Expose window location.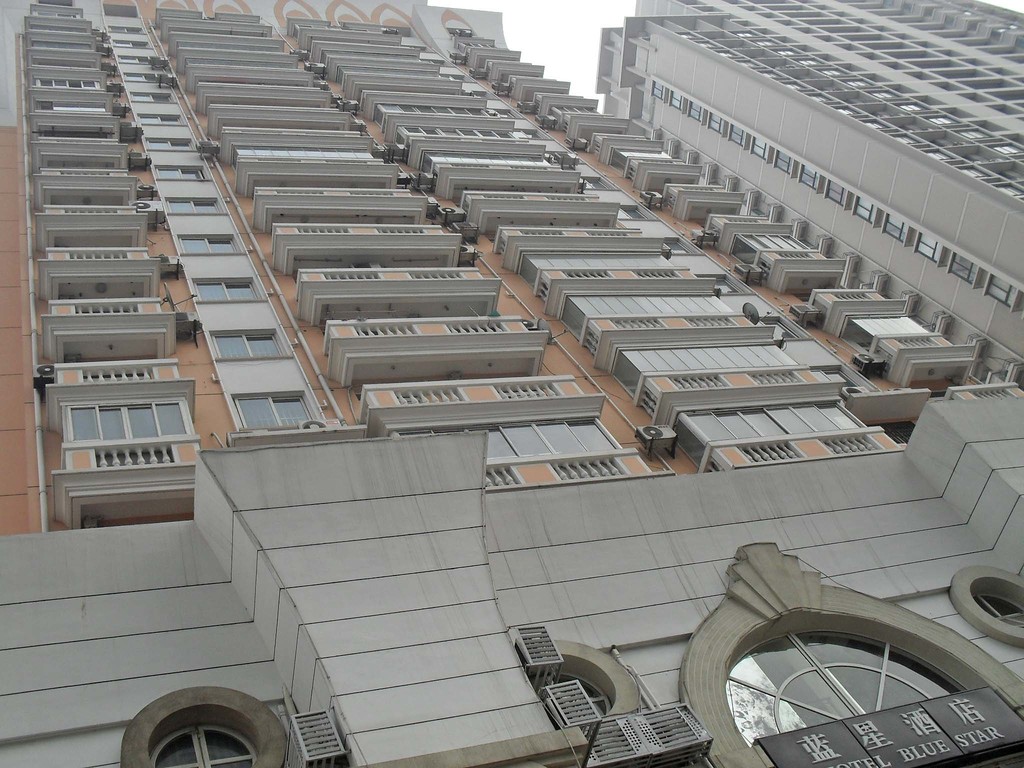
Exposed at l=193, t=282, r=260, b=301.
